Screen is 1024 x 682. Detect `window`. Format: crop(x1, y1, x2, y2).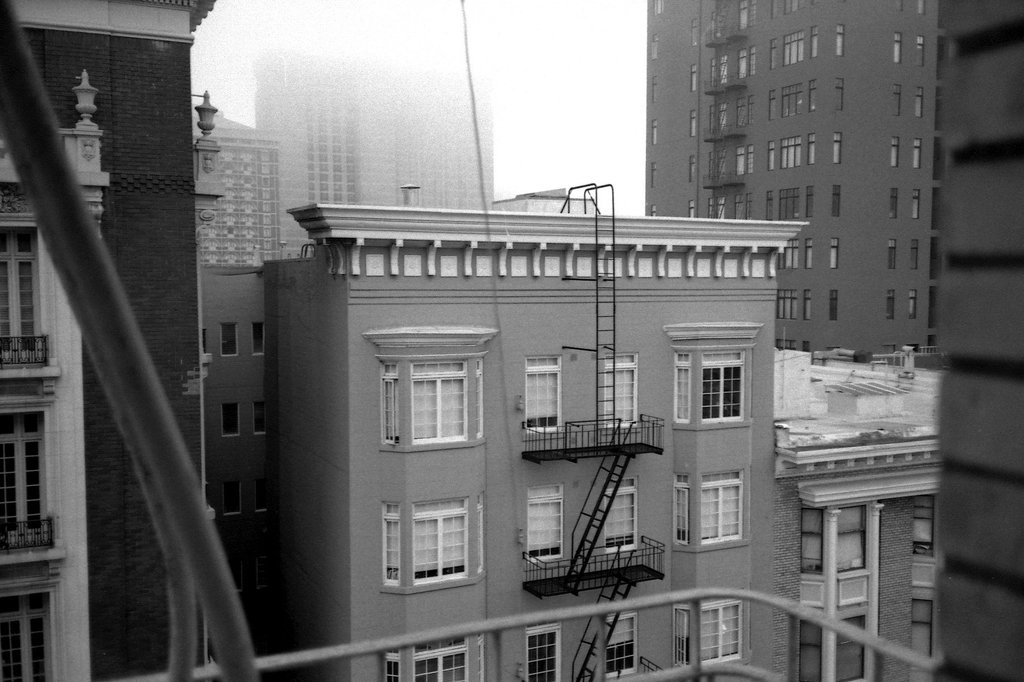
crop(888, 287, 892, 320).
